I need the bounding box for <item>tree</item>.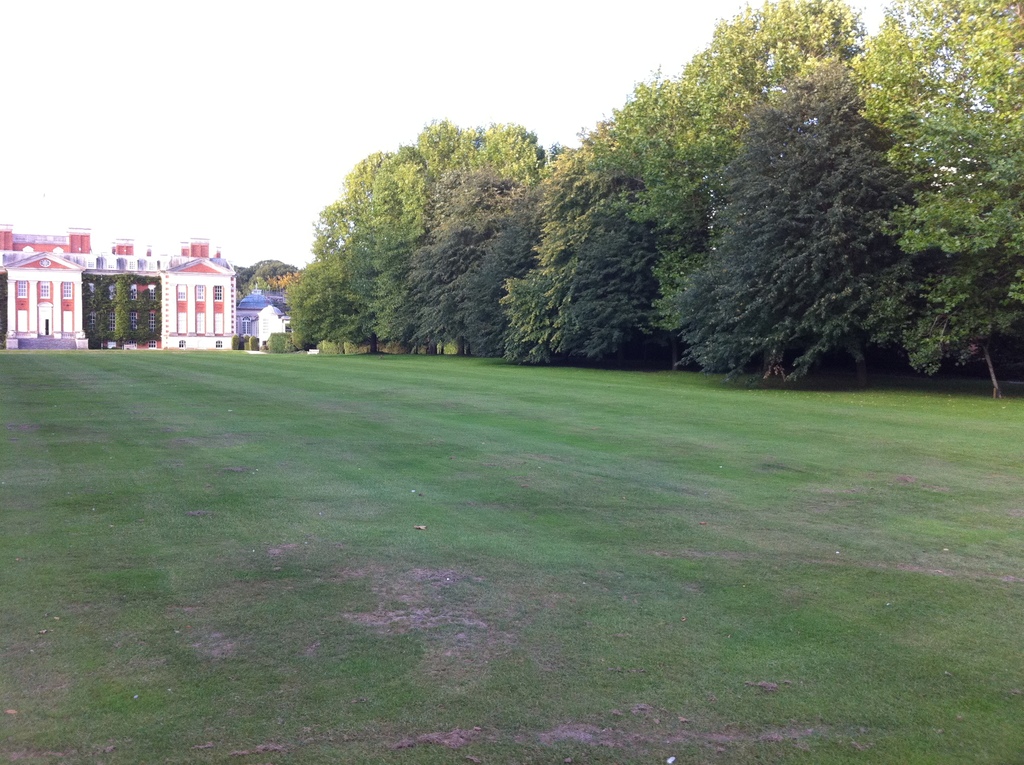
Here it is: [x1=605, y1=0, x2=872, y2=337].
